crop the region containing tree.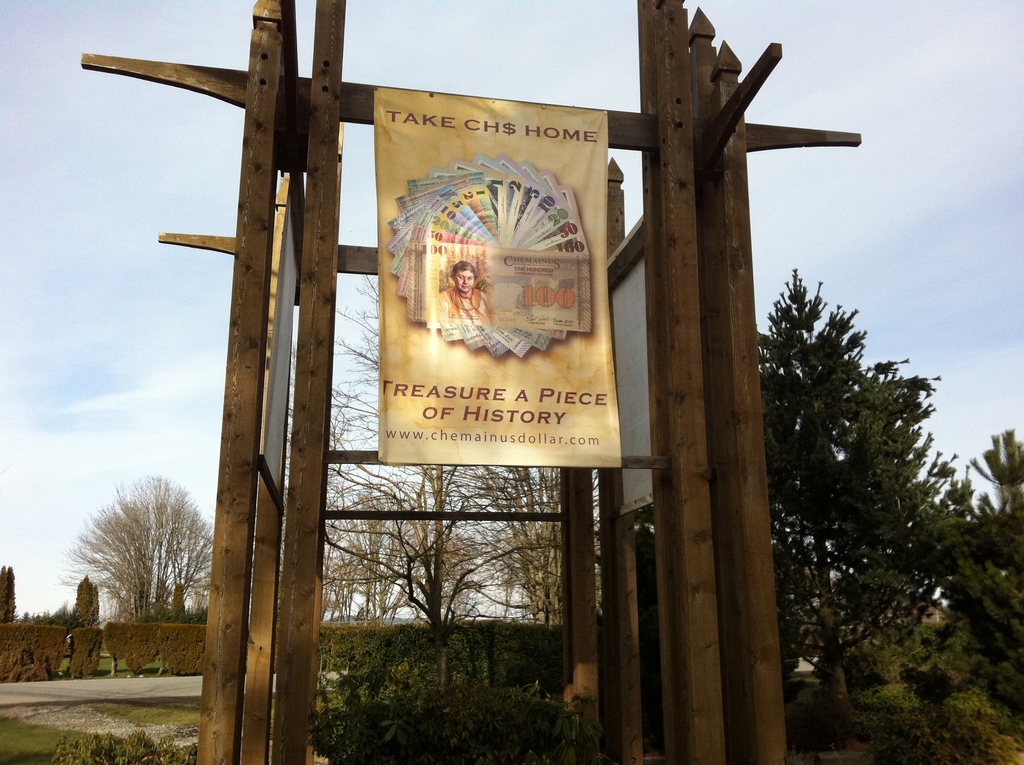
Crop region: x1=751, y1=260, x2=971, y2=704.
